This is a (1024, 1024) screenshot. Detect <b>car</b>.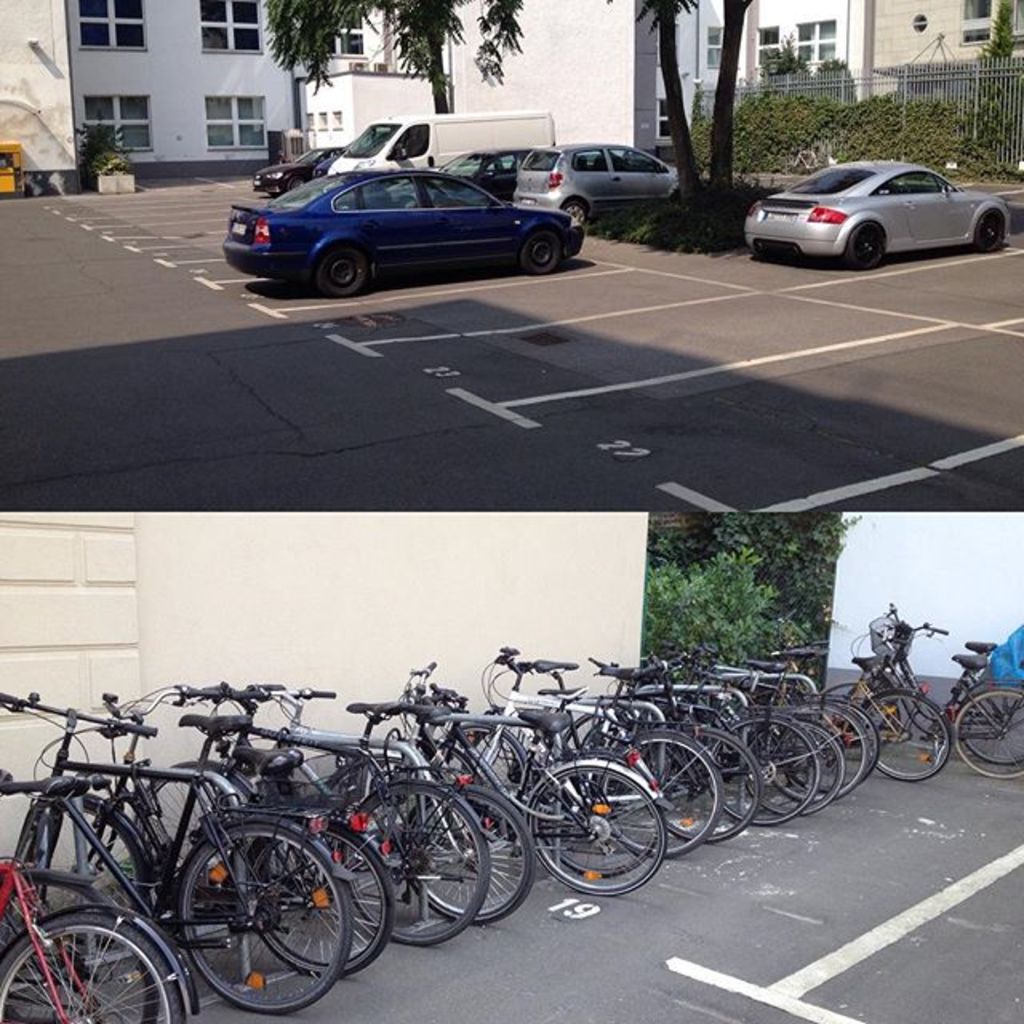
crop(432, 144, 555, 206).
